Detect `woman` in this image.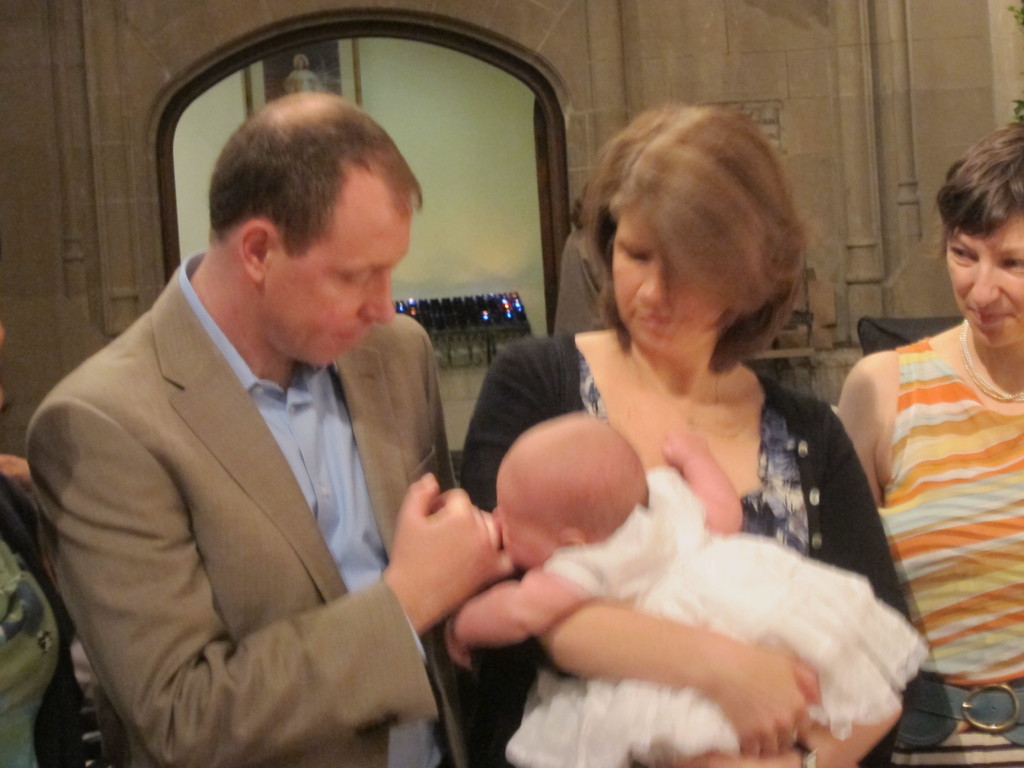
Detection: locate(470, 103, 920, 763).
